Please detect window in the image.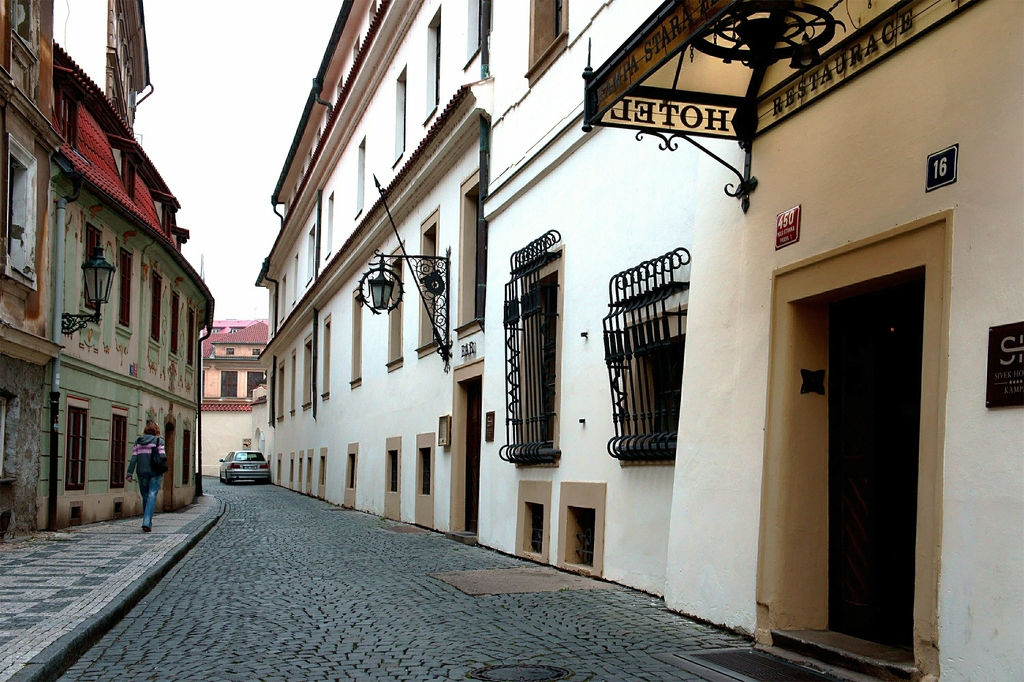
detection(417, 206, 435, 339).
